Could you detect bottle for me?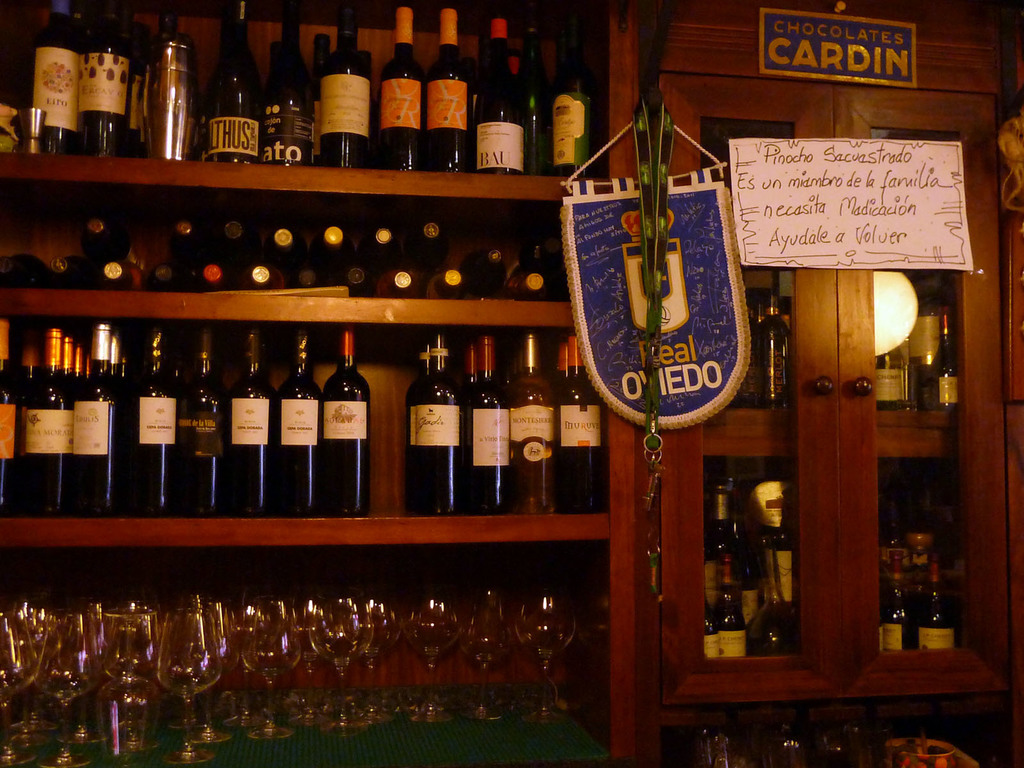
Detection result: <region>457, 339, 483, 387</region>.
